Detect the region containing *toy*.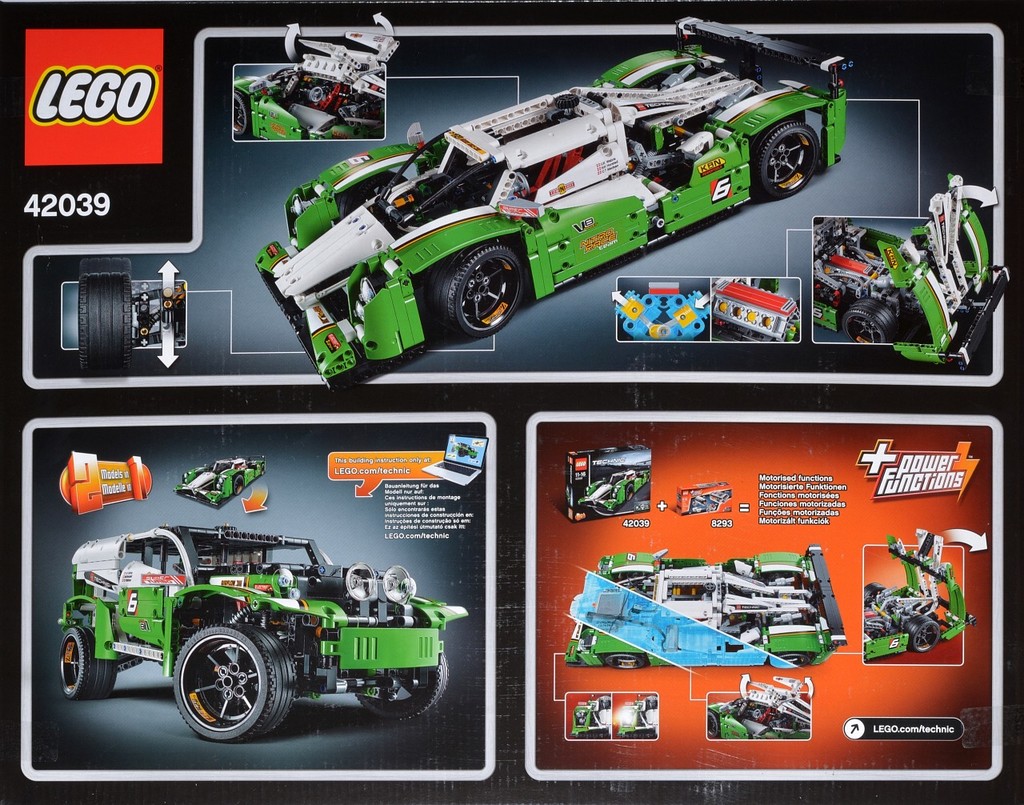
l=710, t=673, r=816, b=740.
